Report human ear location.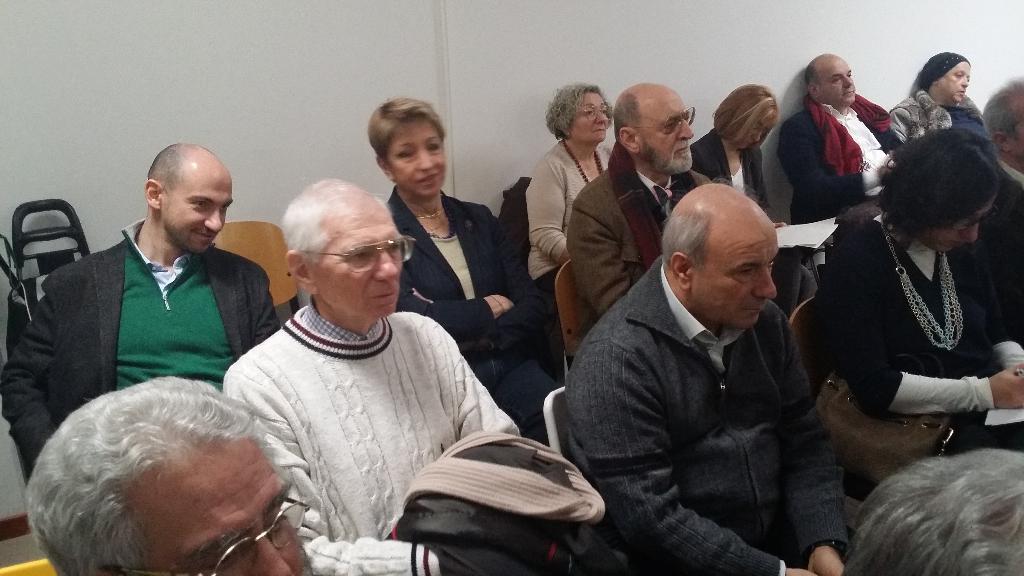
Report: 143/179/168/212.
